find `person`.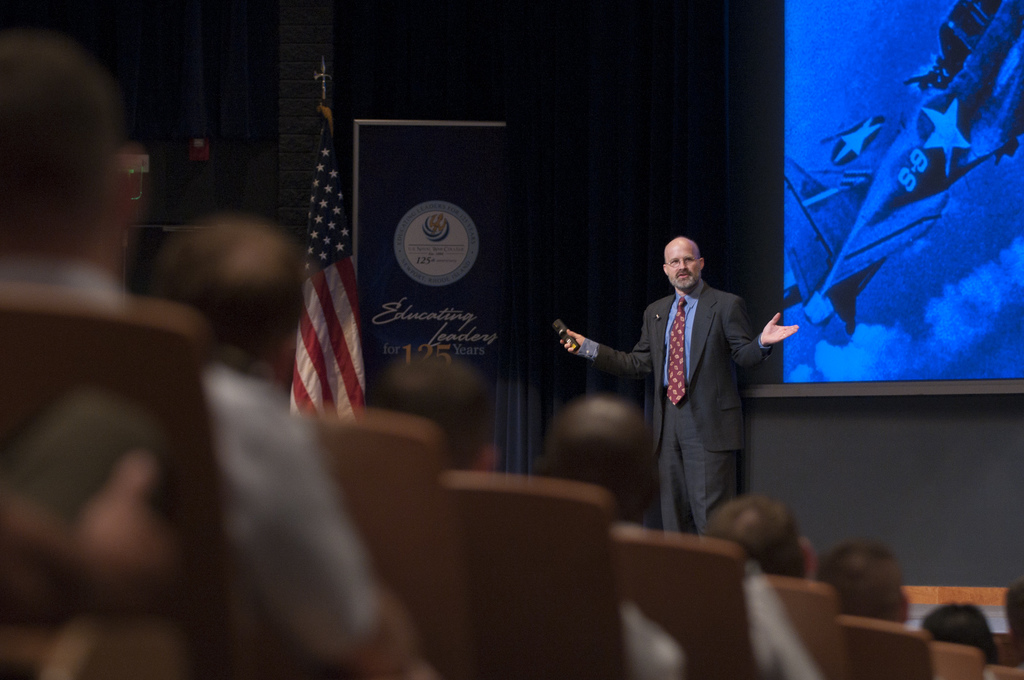
804 544 911 629.
